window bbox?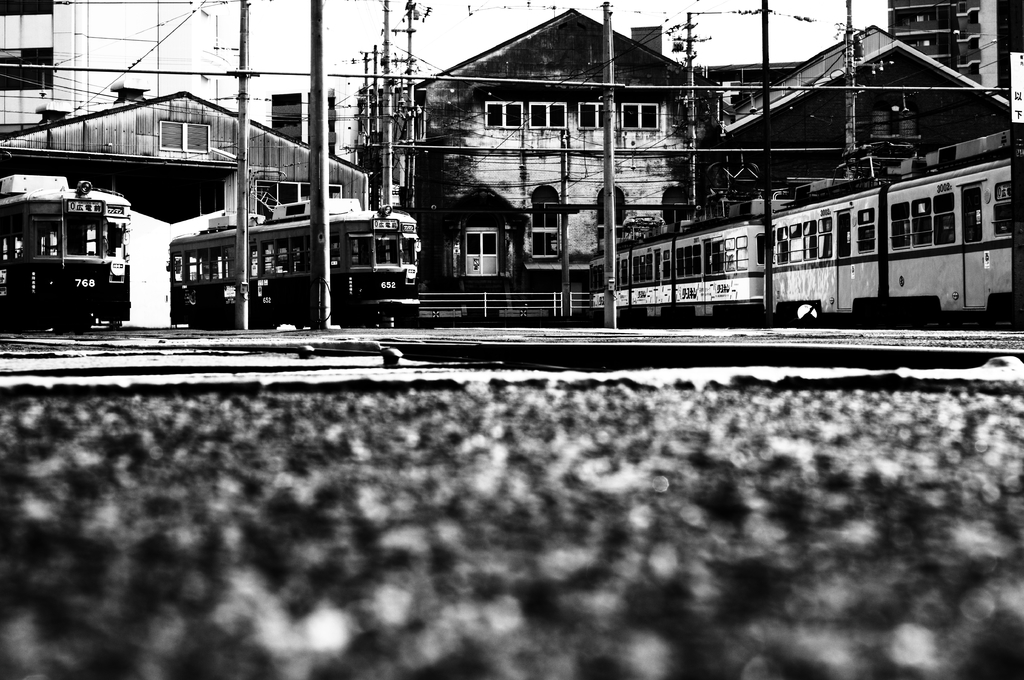
275:238:289:273
